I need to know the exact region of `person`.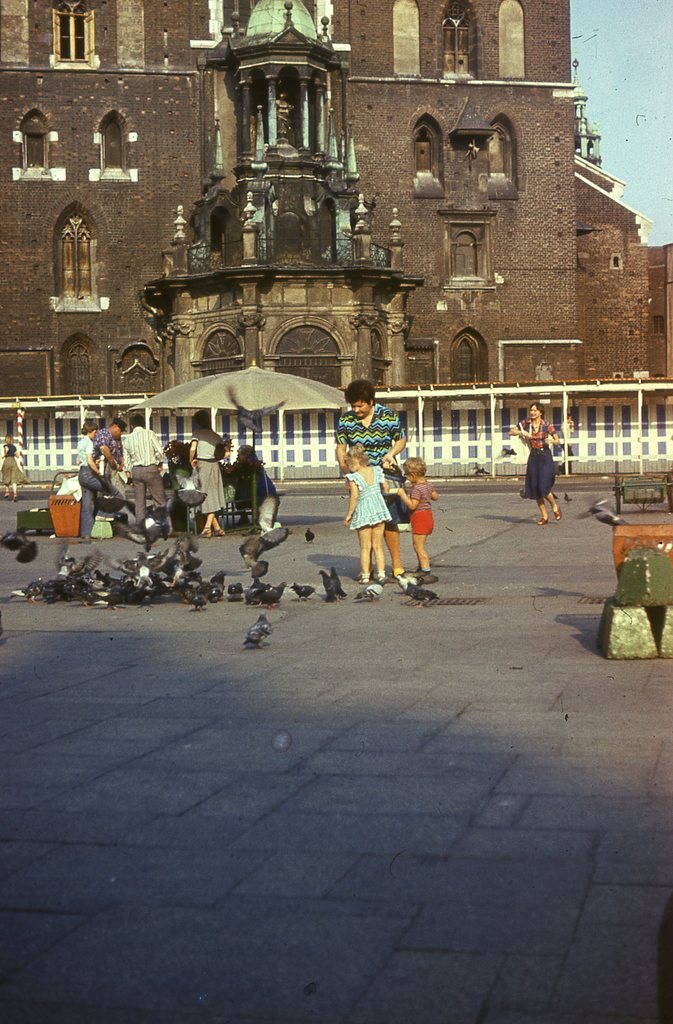
Region: <box>229,440,274,517</box>.
